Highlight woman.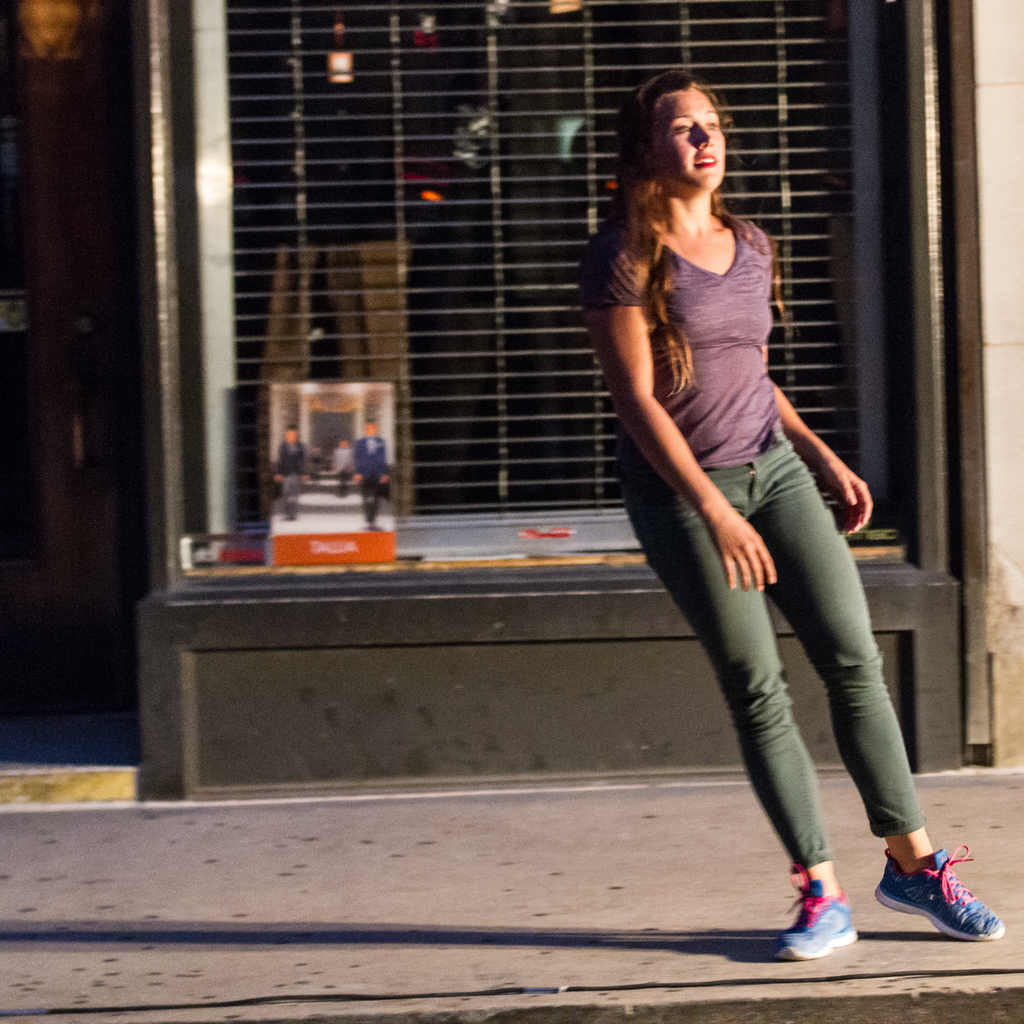
Highlighted region: 571,67,1000,964.
